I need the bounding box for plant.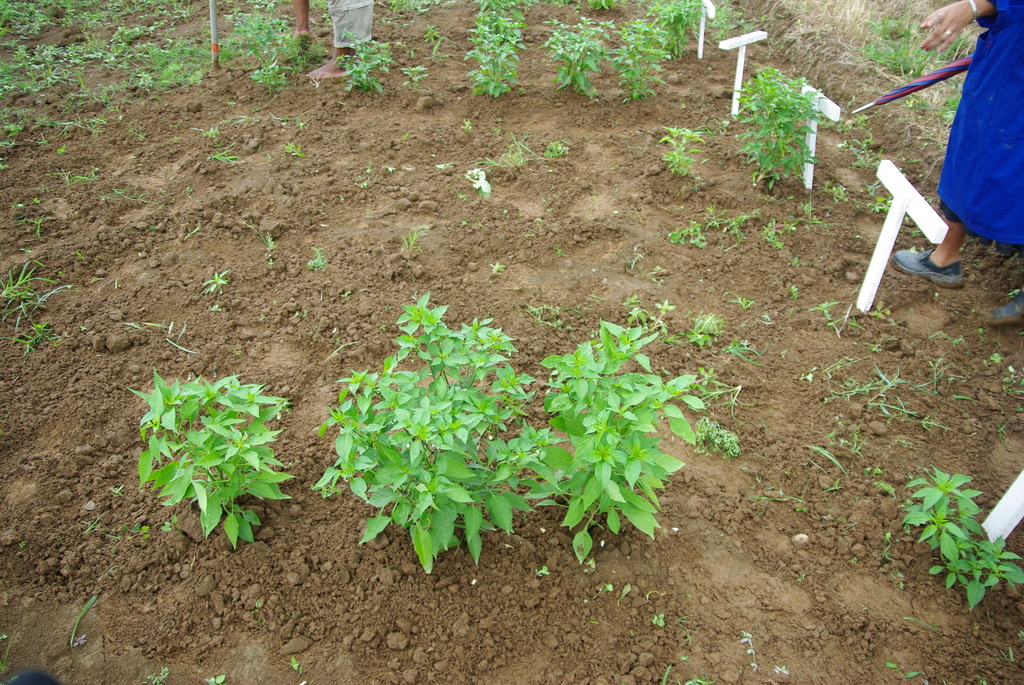
Here it is: bbox=[0, 263, 65, 351].
